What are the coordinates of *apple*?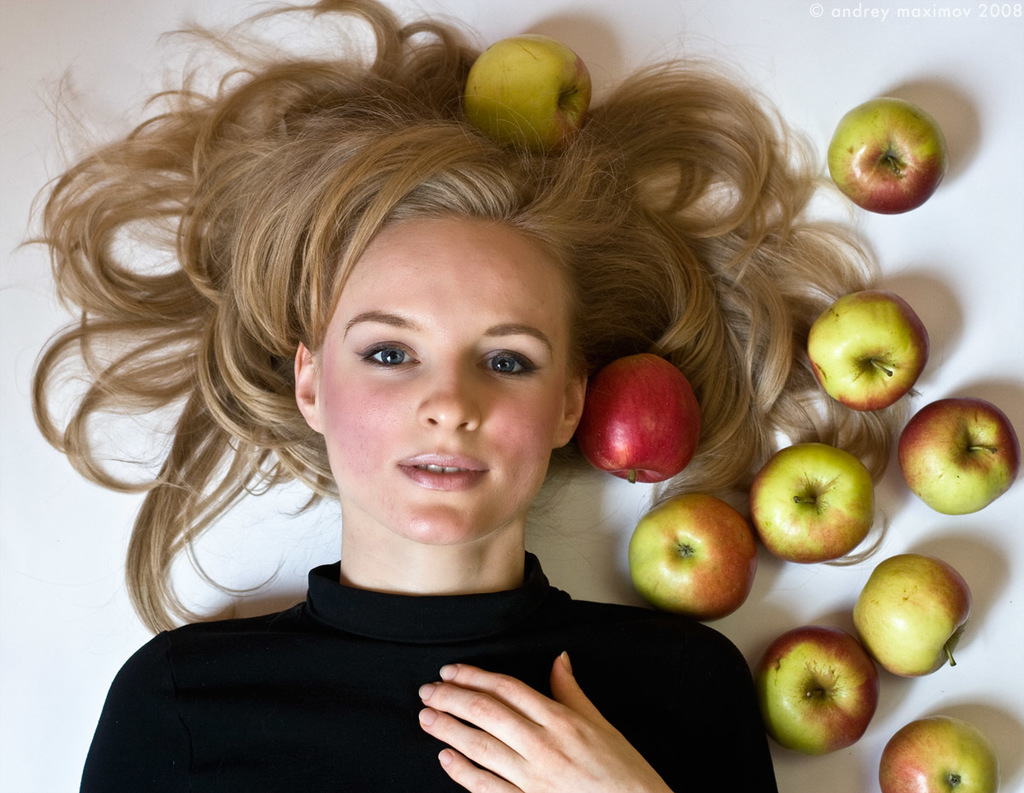
box=[880, 714, 1001, 792].
